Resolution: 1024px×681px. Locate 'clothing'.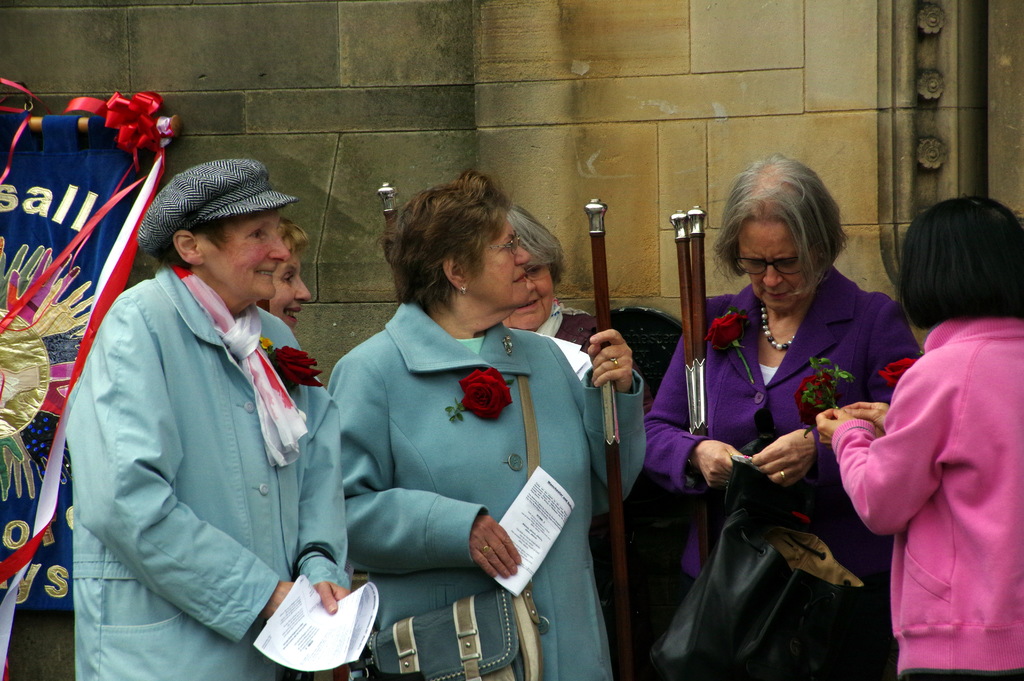
bbox(323, 293, 646, 680).
